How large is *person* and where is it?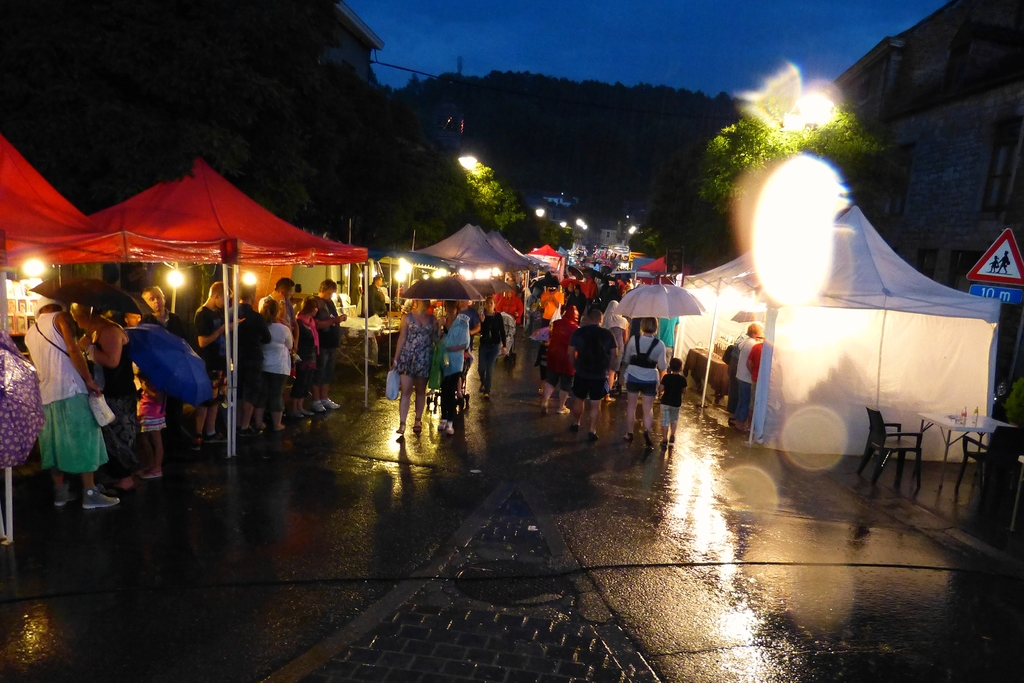
Bounding box: (21,297,116,507).
